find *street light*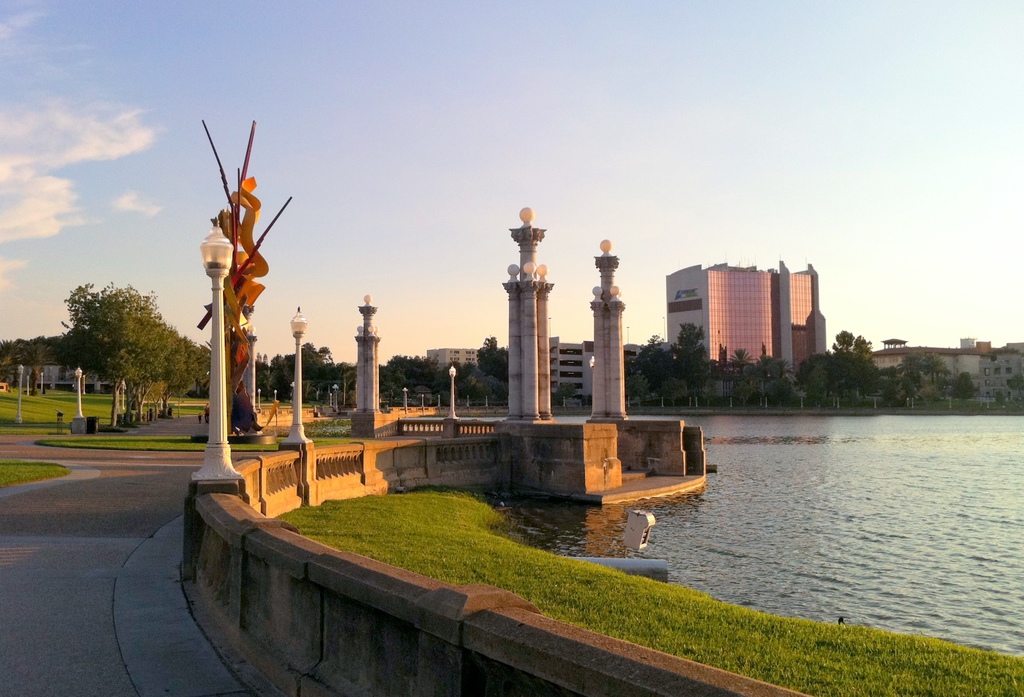
crop(187, 221, 247, 484)
